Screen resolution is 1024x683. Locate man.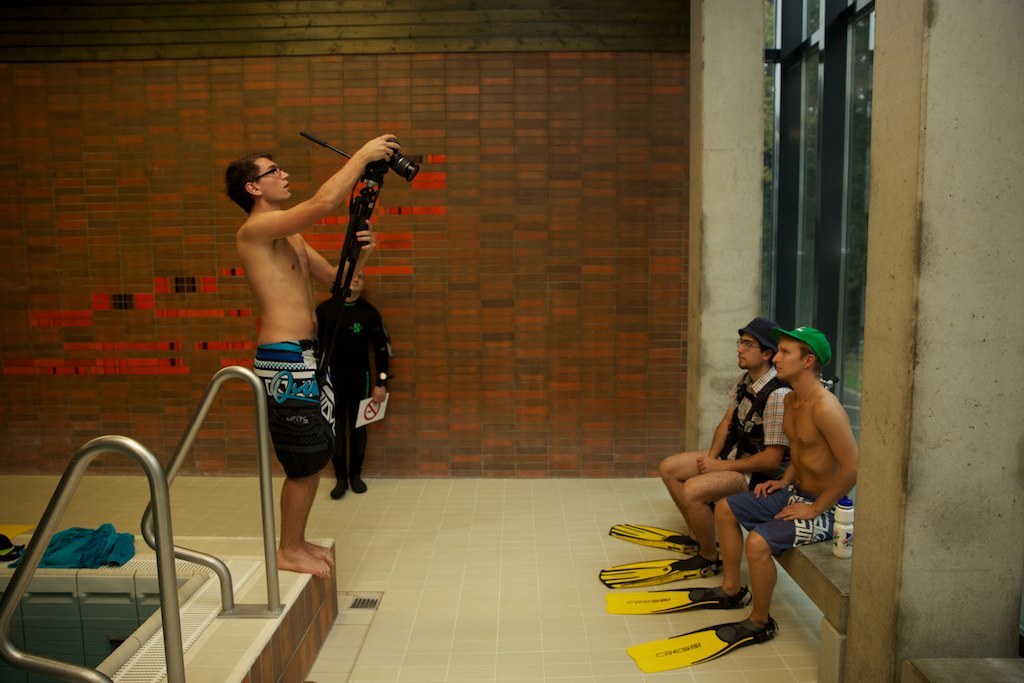
locate(222, 136, 400, 582).
